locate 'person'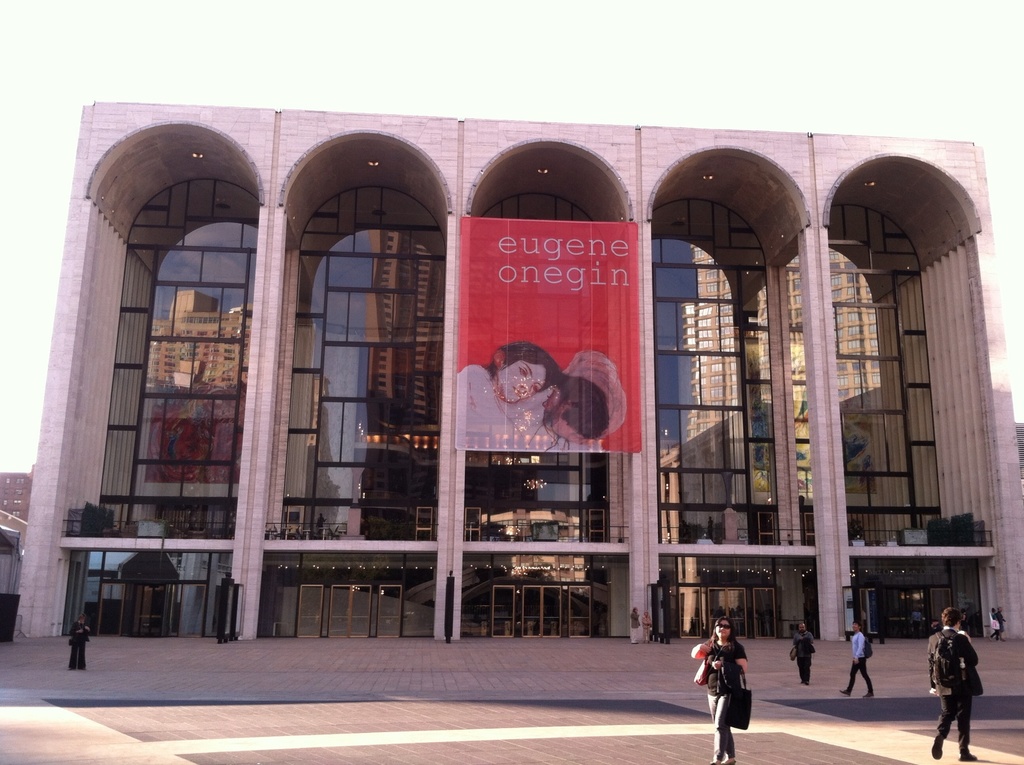
Rect(792, 622, 817, 686)
